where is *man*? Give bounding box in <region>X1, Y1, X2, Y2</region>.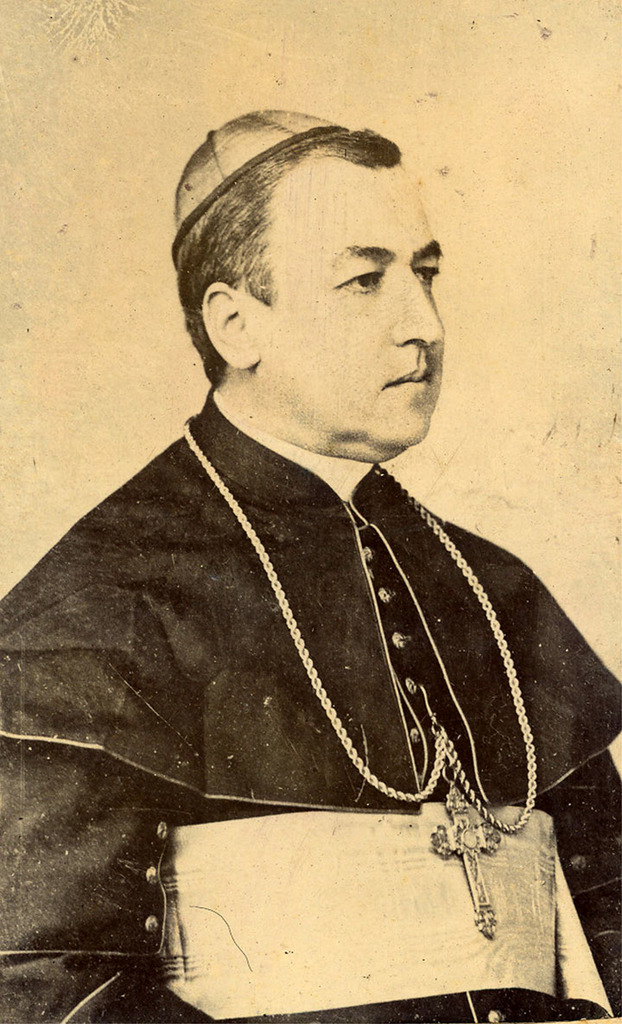
<region>0, 107, 621, 1023</region>.
